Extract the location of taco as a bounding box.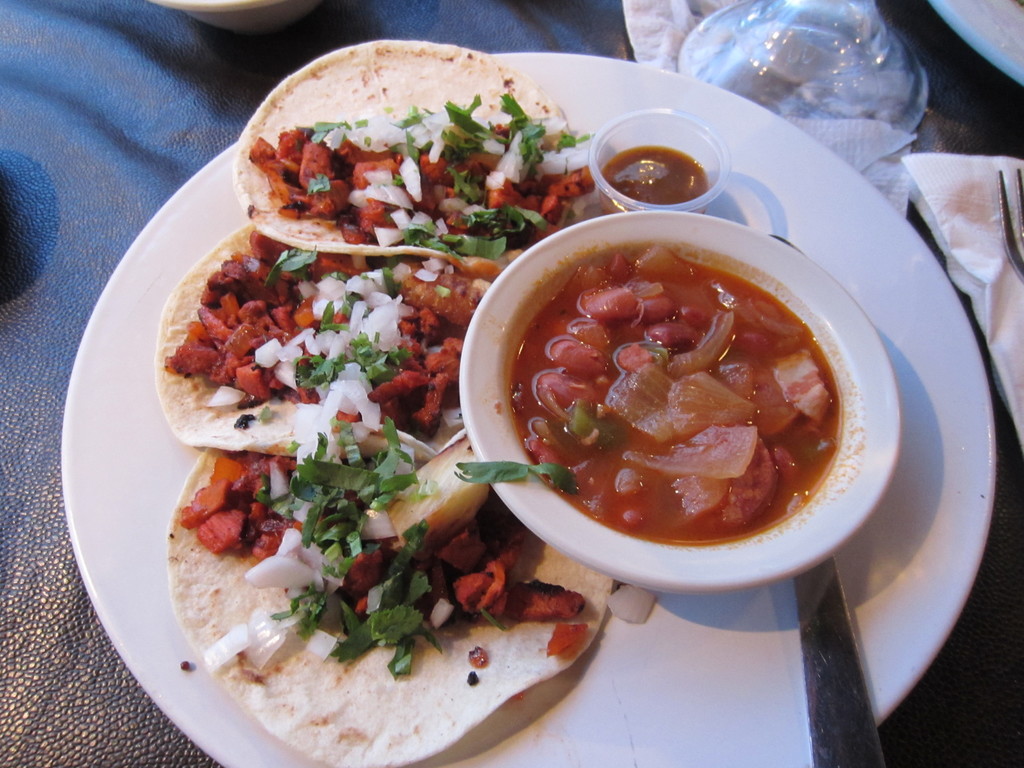
select_region(158, 220, 486, 471).
